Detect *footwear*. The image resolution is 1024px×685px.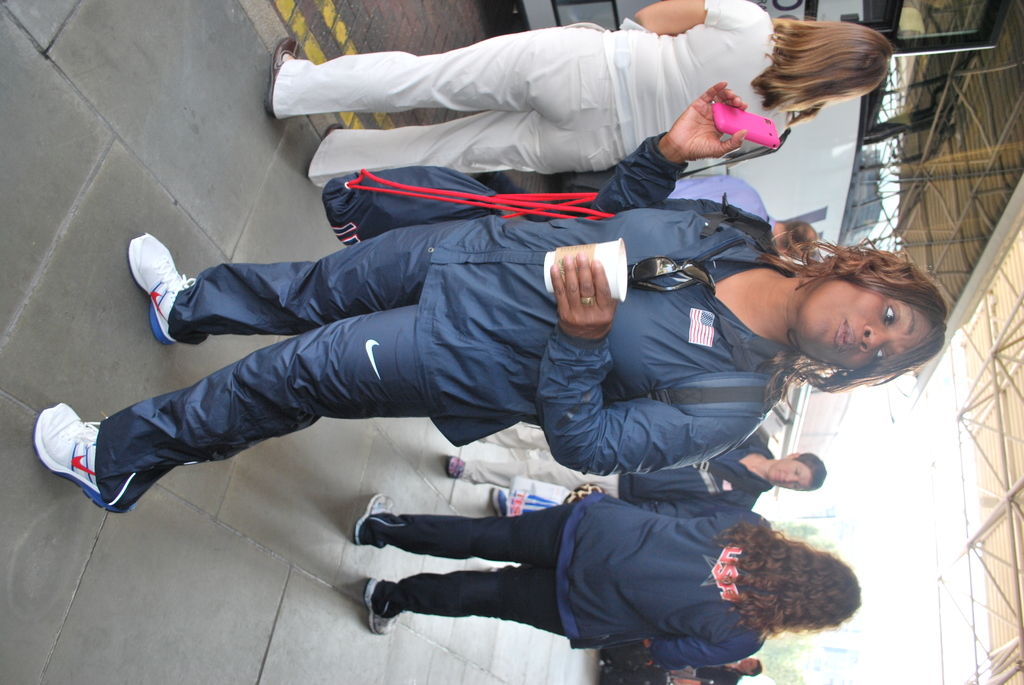
x1=355, y1=489, x2=394, y2=551.
